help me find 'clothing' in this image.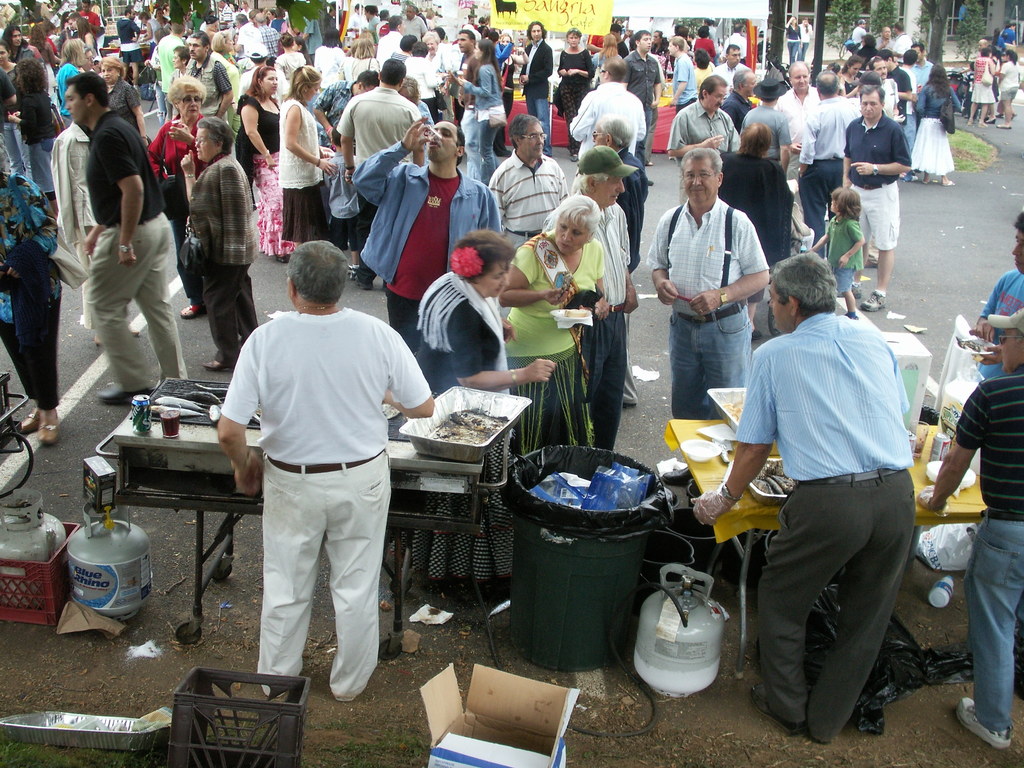
Found it: x1=215 y1=280 x2=408 y2=675.
